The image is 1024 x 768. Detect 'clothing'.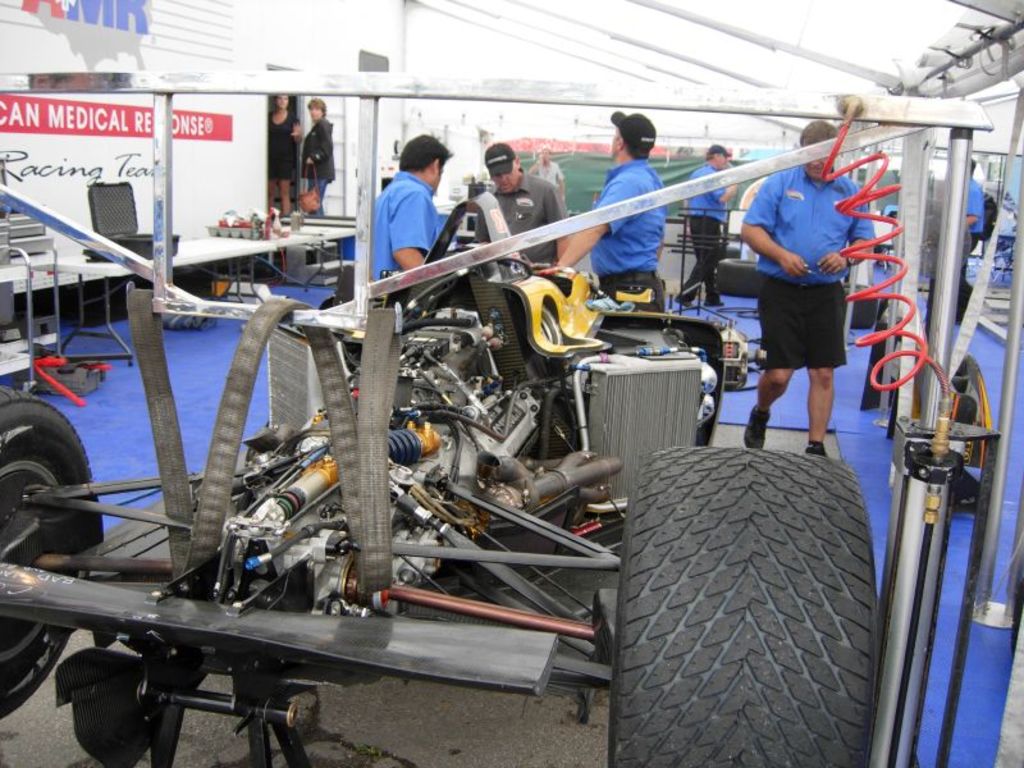
Detection: [left=476, top=168, right=570, bottom=269].
